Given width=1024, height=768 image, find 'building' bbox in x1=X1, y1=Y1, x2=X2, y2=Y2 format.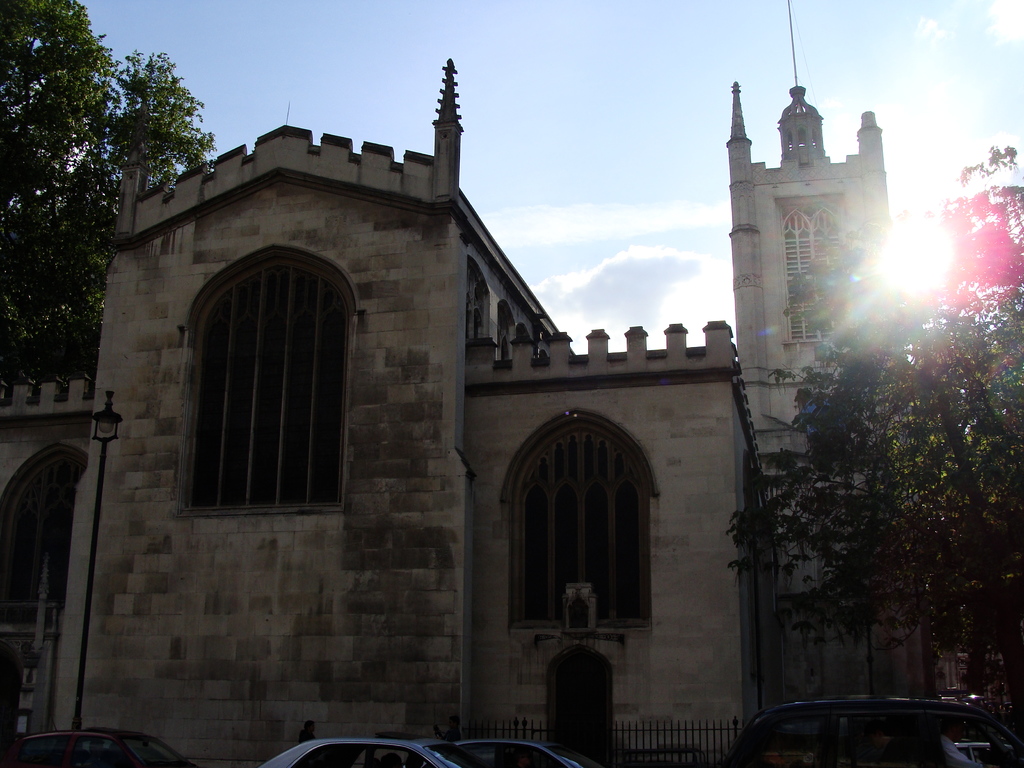
x1=0, y1=60, x2=779, y2=767.
